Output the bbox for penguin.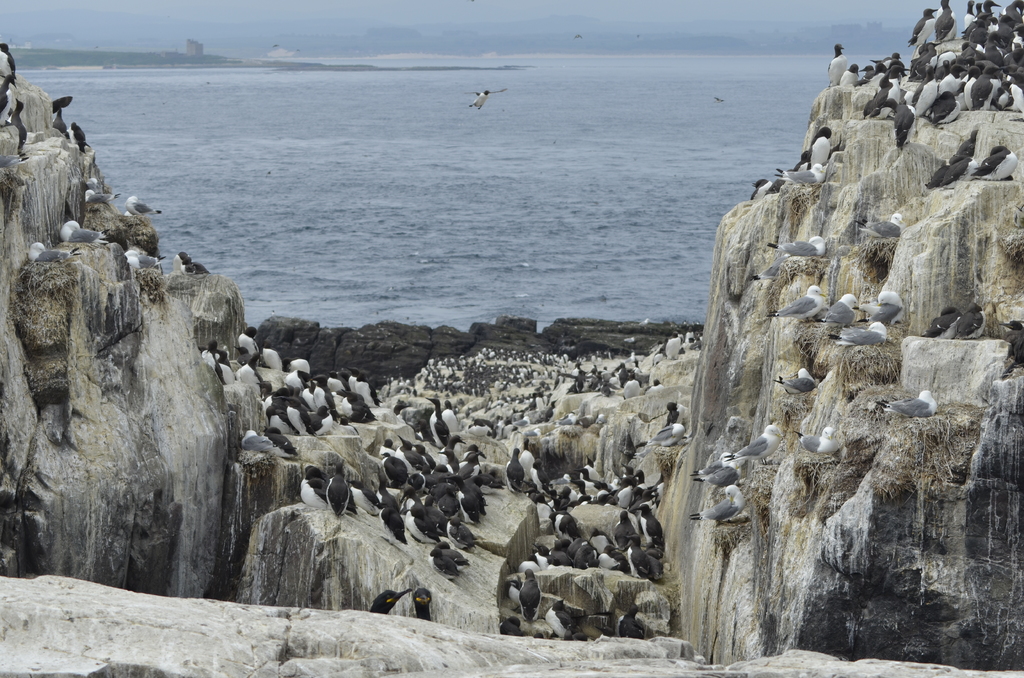
[x1=539, y1=549, x2=556, y2=569].
